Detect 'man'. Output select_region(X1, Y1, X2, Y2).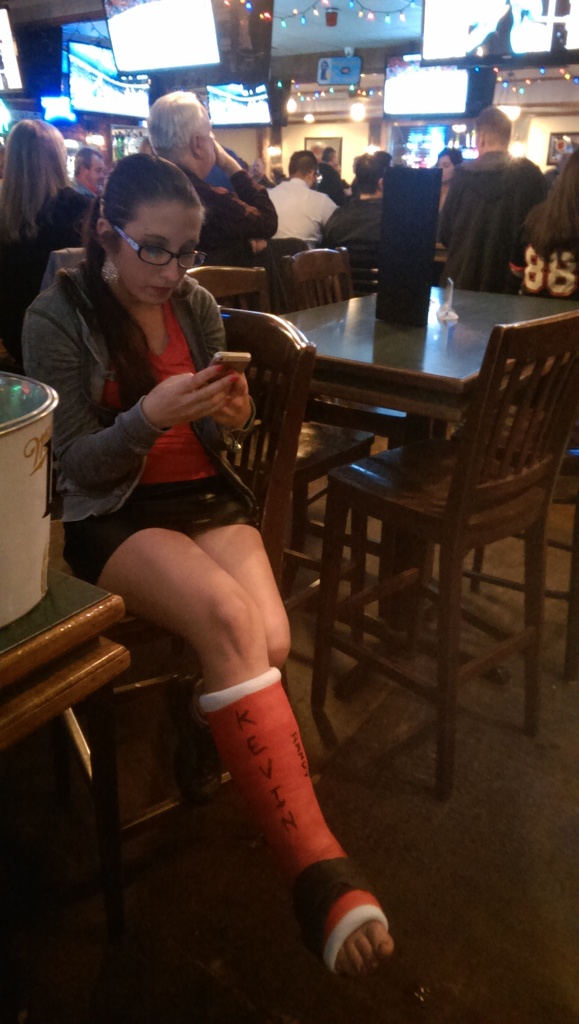
select_region(258, 155, 340, 243).
